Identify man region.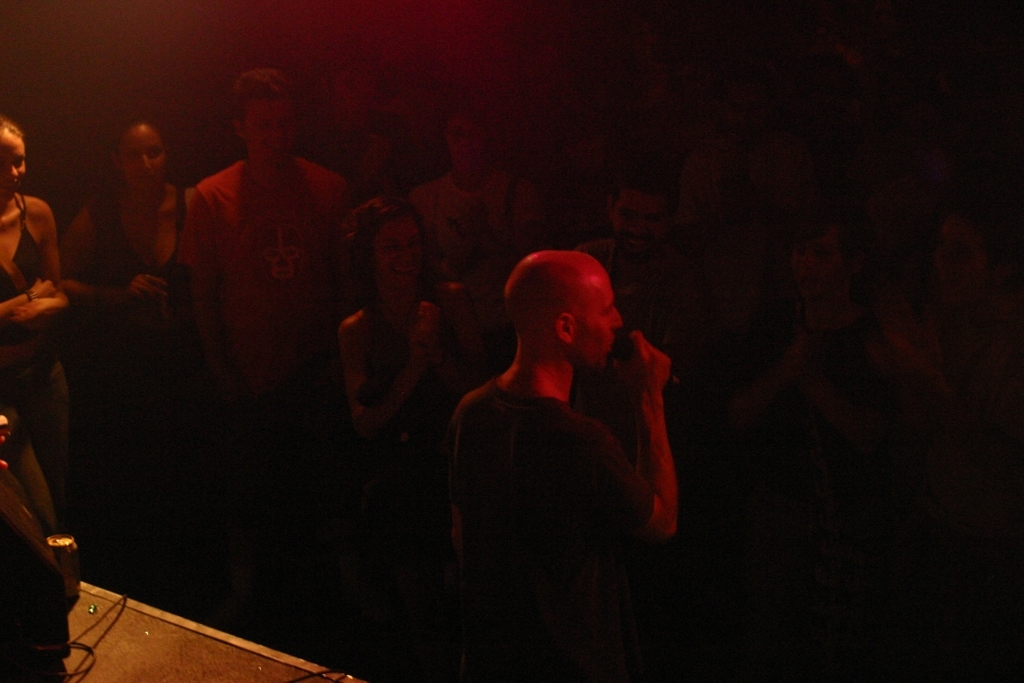
Region: {"x1": 187, "y1": 63, "x2": 356, "y2": 394}.
